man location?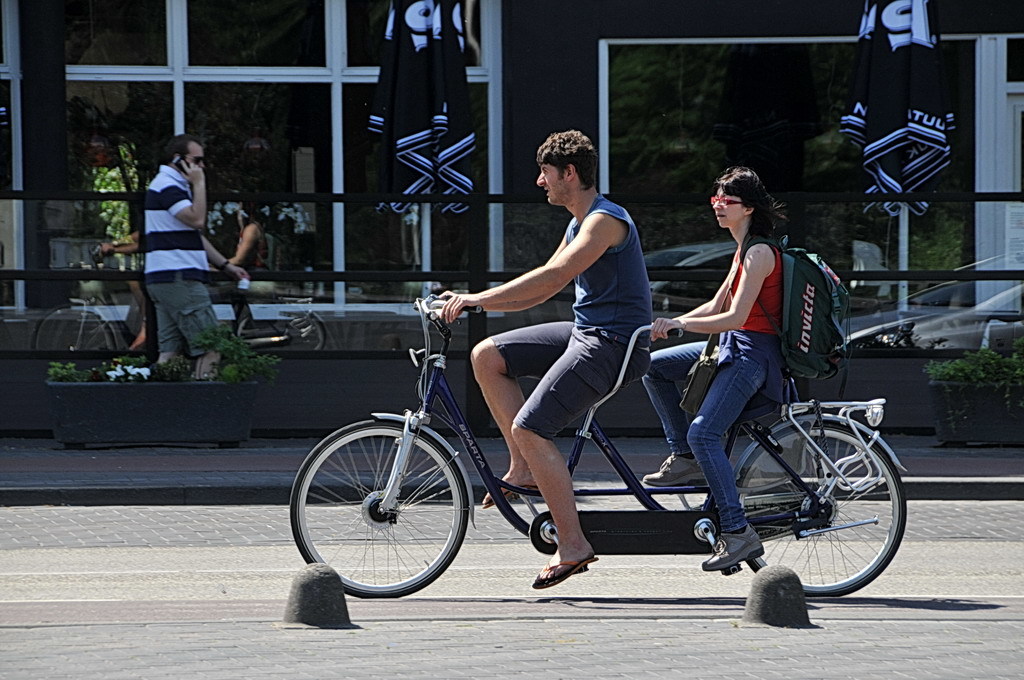
437/130/653/589
